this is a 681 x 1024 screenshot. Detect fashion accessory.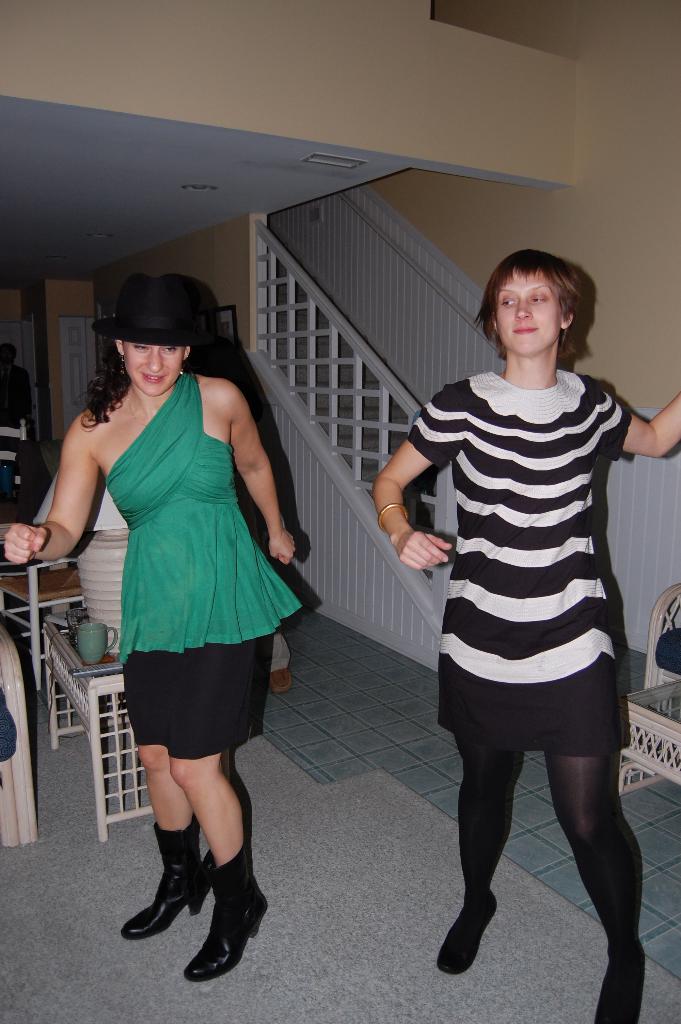
bbox(186, 835, 274, 984).
